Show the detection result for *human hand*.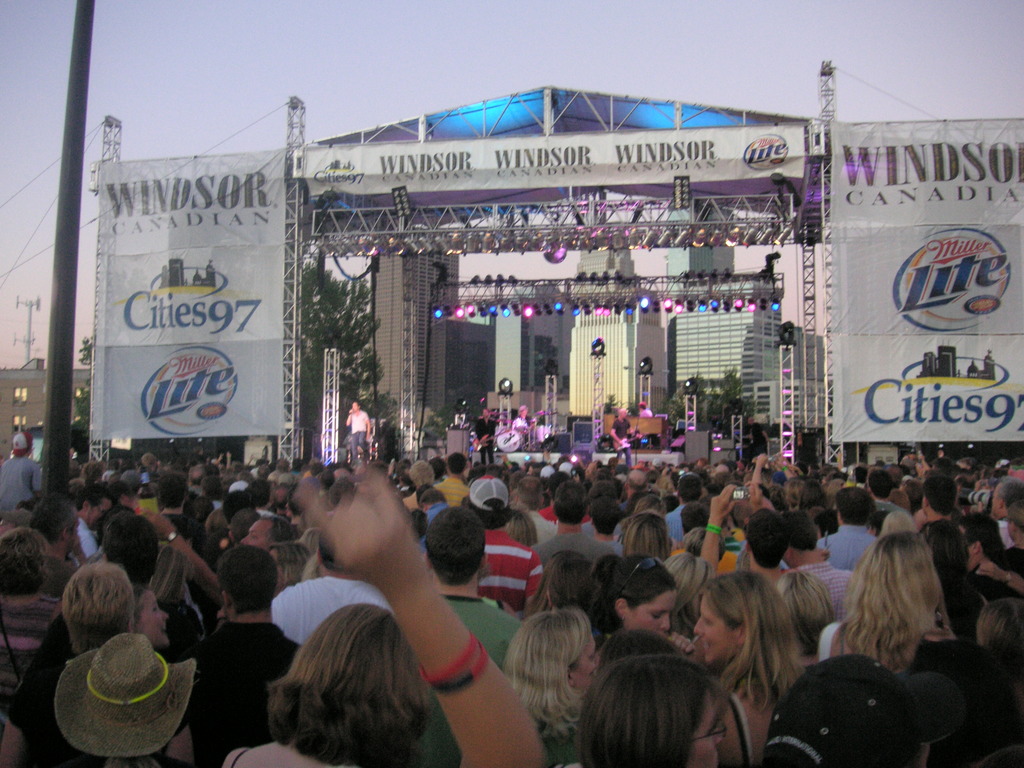
Rect(281, 477, 424, 610).
